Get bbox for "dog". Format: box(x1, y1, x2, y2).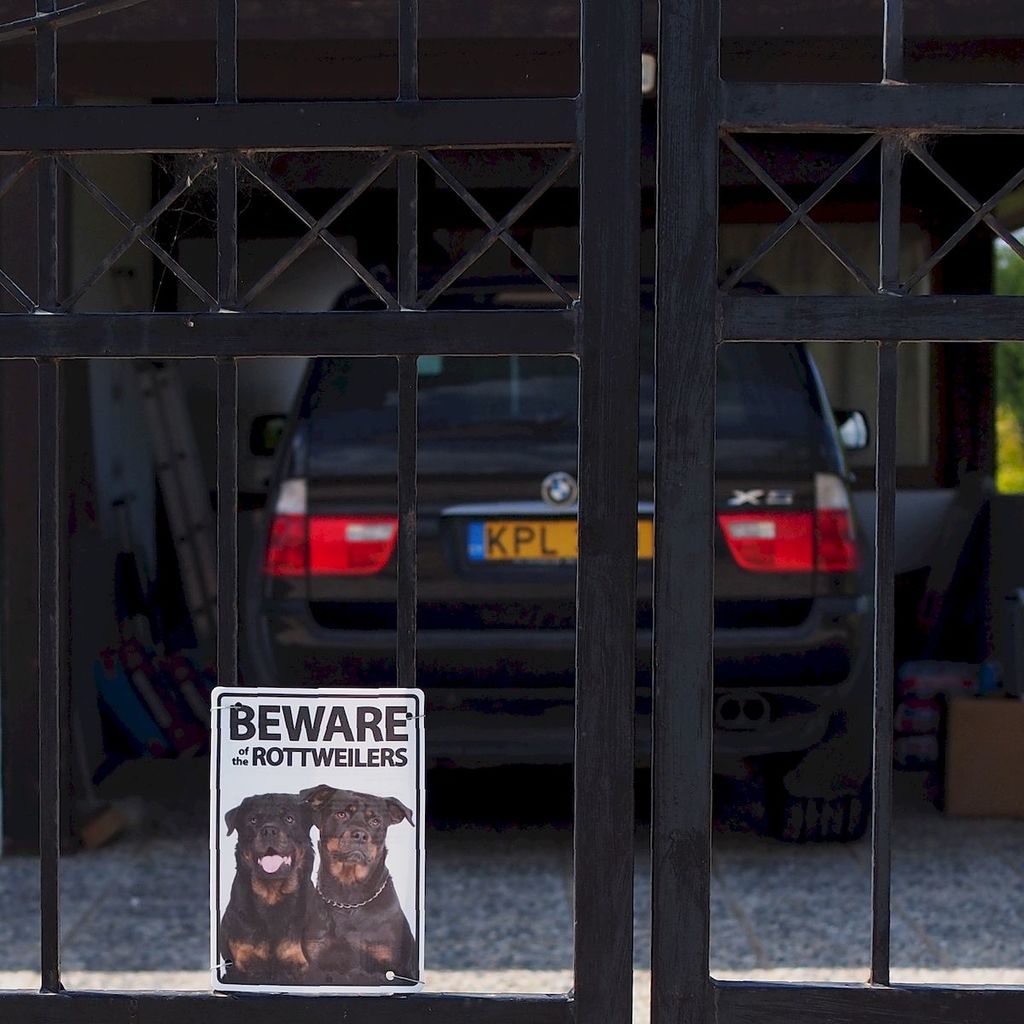
box(290, 785, 414, 981).
